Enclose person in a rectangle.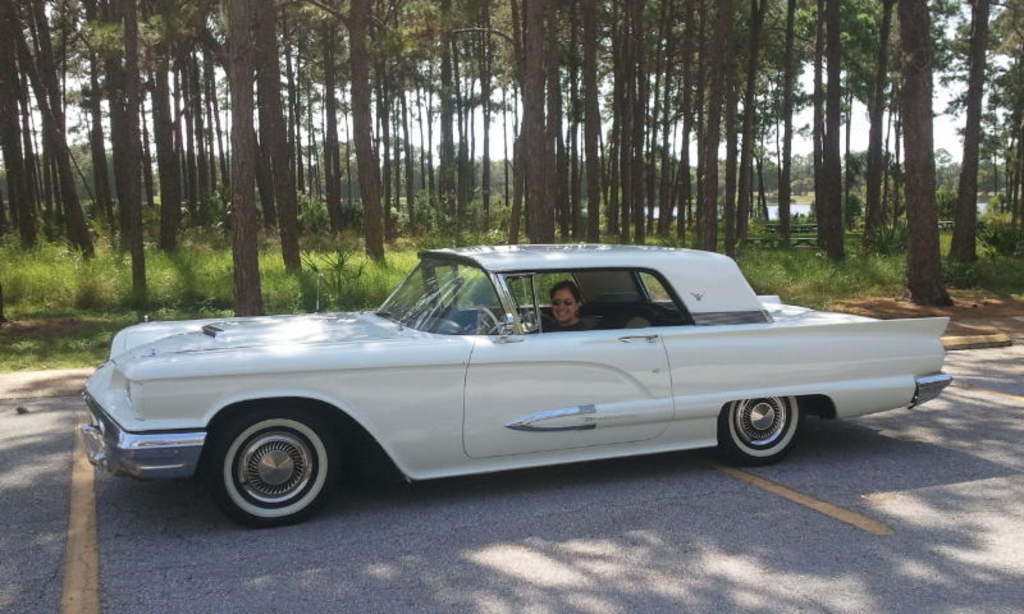
box(547, 283, 595, 330).
